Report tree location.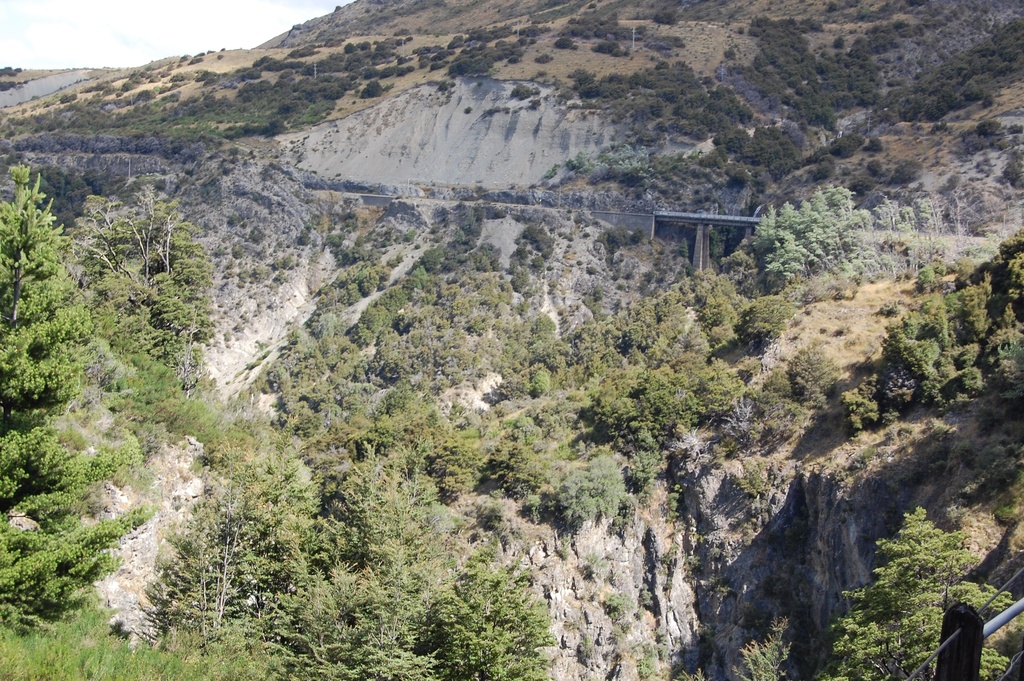
Report: 876, 498, 963, 651.
